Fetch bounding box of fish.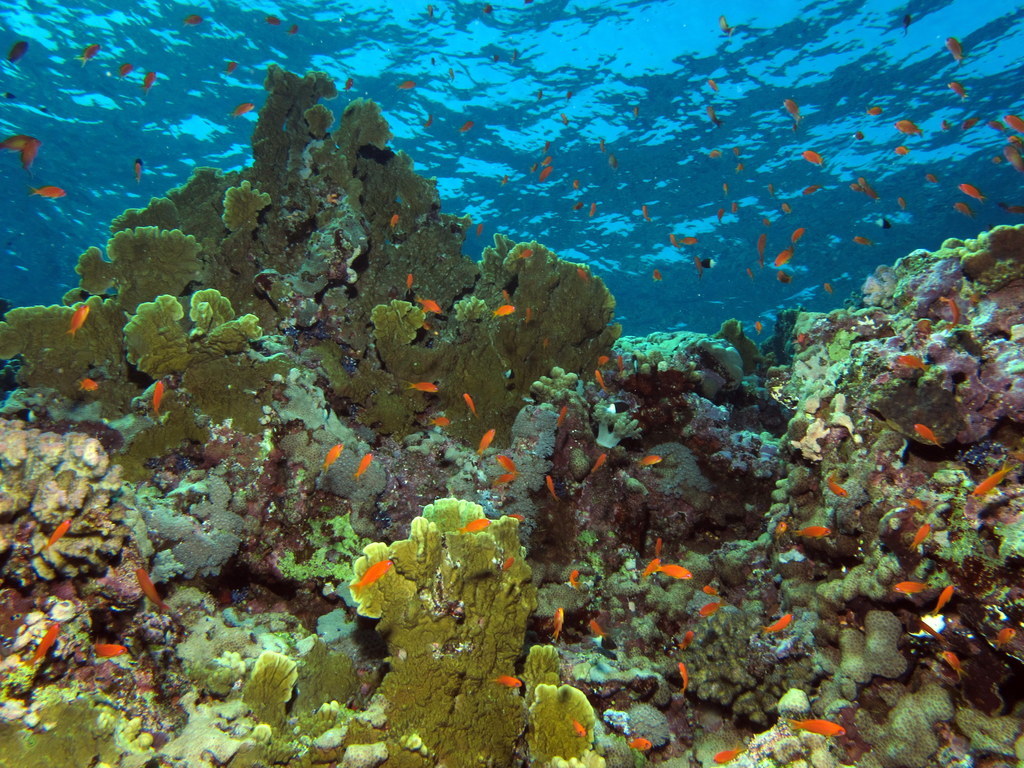
Bbox: 596:370:606:388.
